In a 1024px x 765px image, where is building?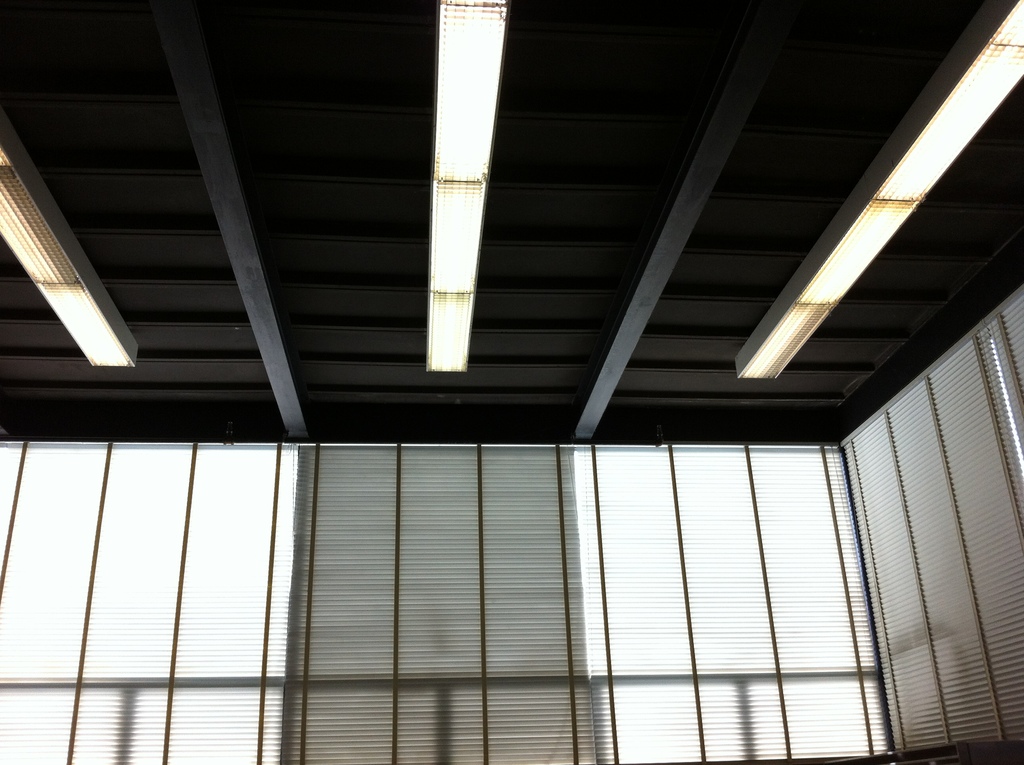
bbox=(1, 0, 1023, 764).
